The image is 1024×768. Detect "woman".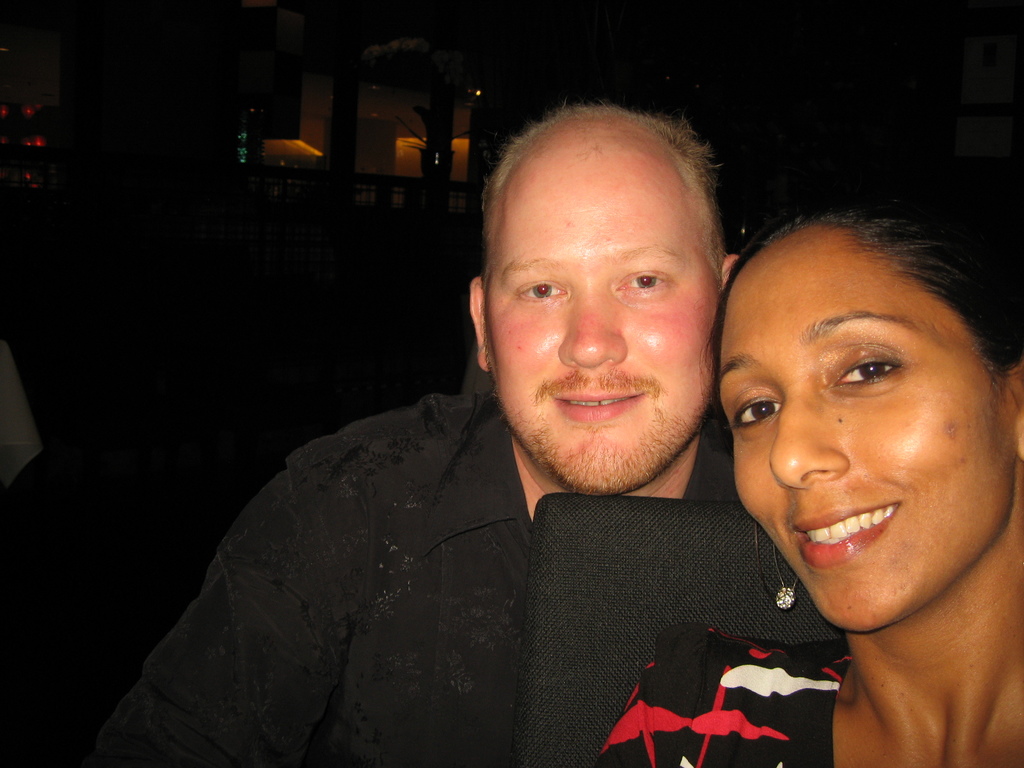
Detection: bbox=(589, 210, 1023, 767).
